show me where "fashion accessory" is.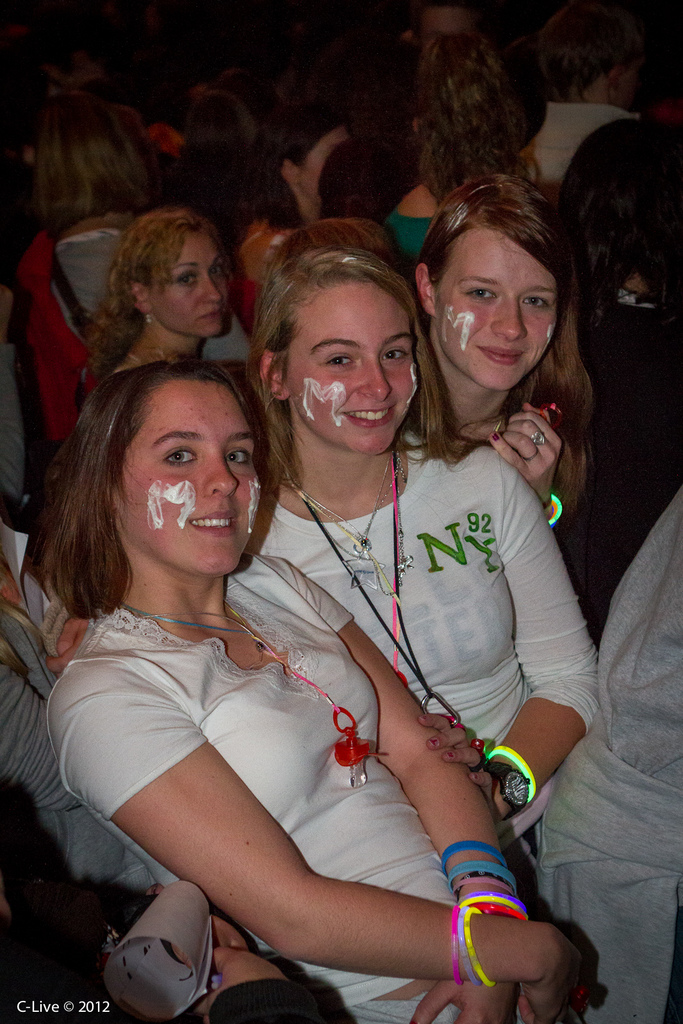
"fashion accessory" is at bbox=[468, 760, 534, 810].
